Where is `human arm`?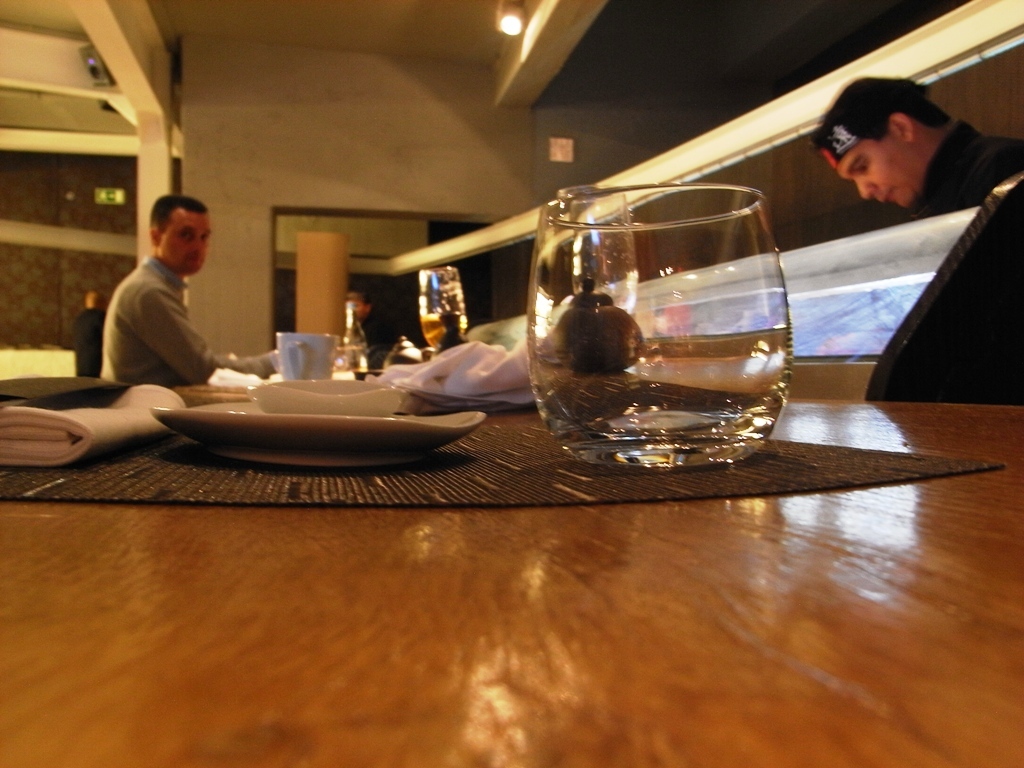
[110,251,207,361].
